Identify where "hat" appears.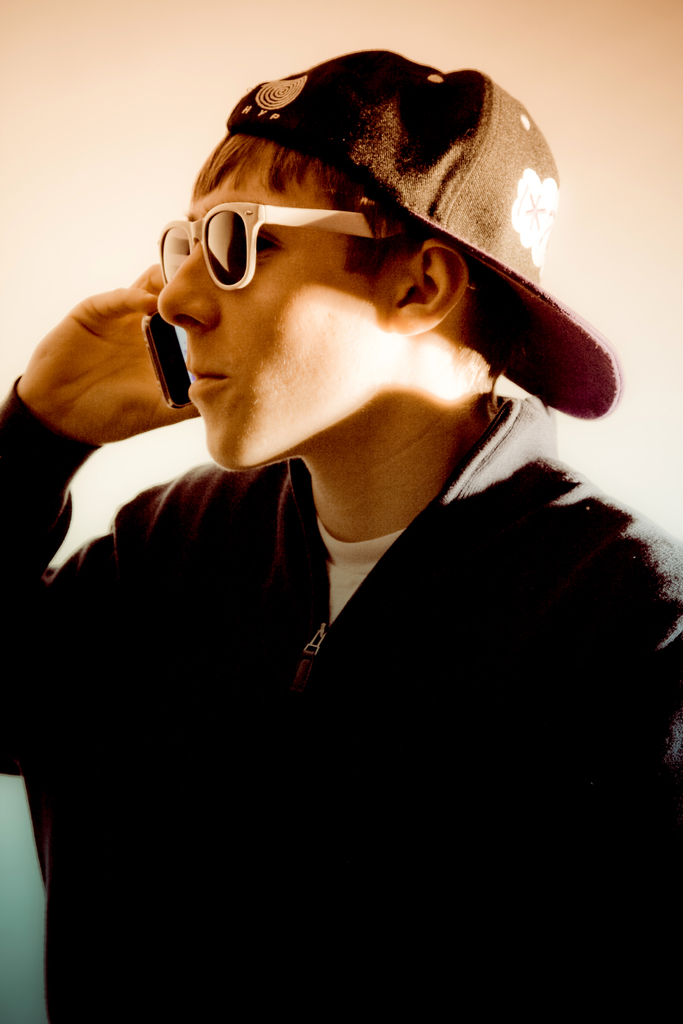
Appears at <bbox>224, 50, 620, 424</bbox>.
